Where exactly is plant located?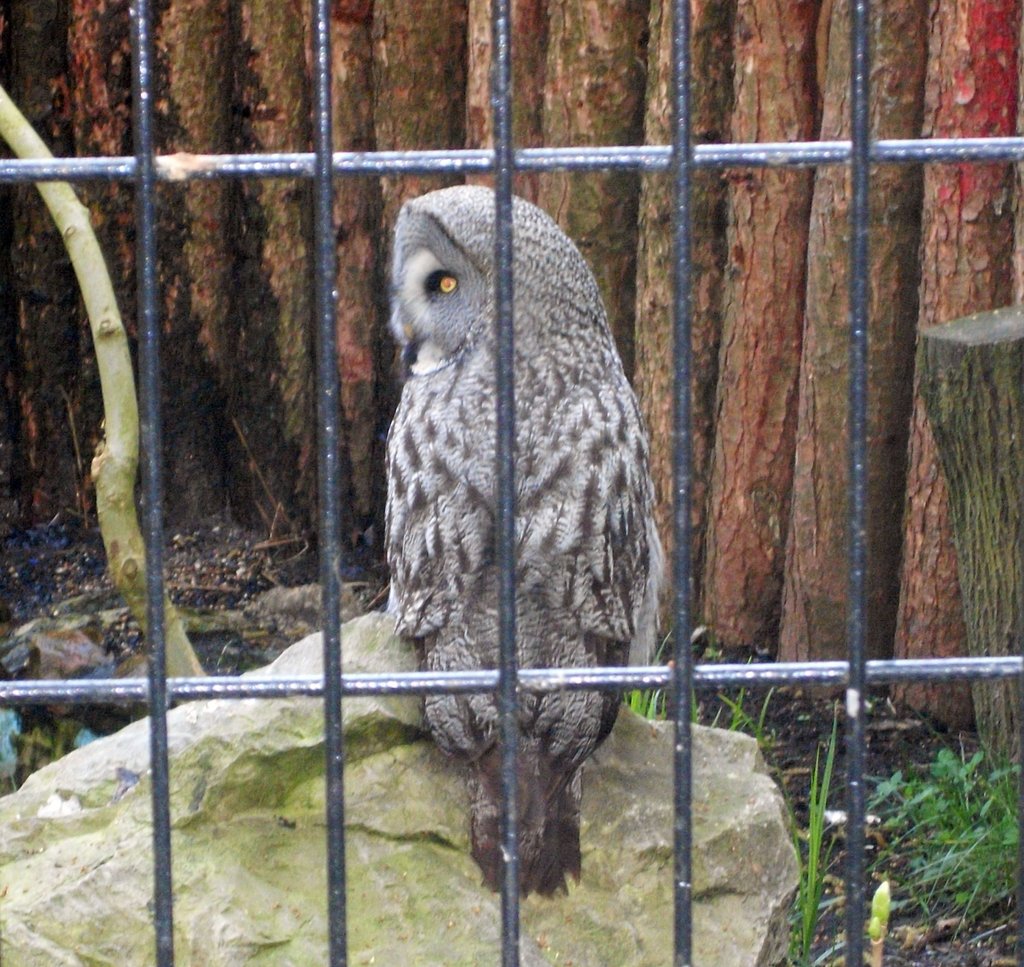
Its bounding box is 784:687:837:947.
